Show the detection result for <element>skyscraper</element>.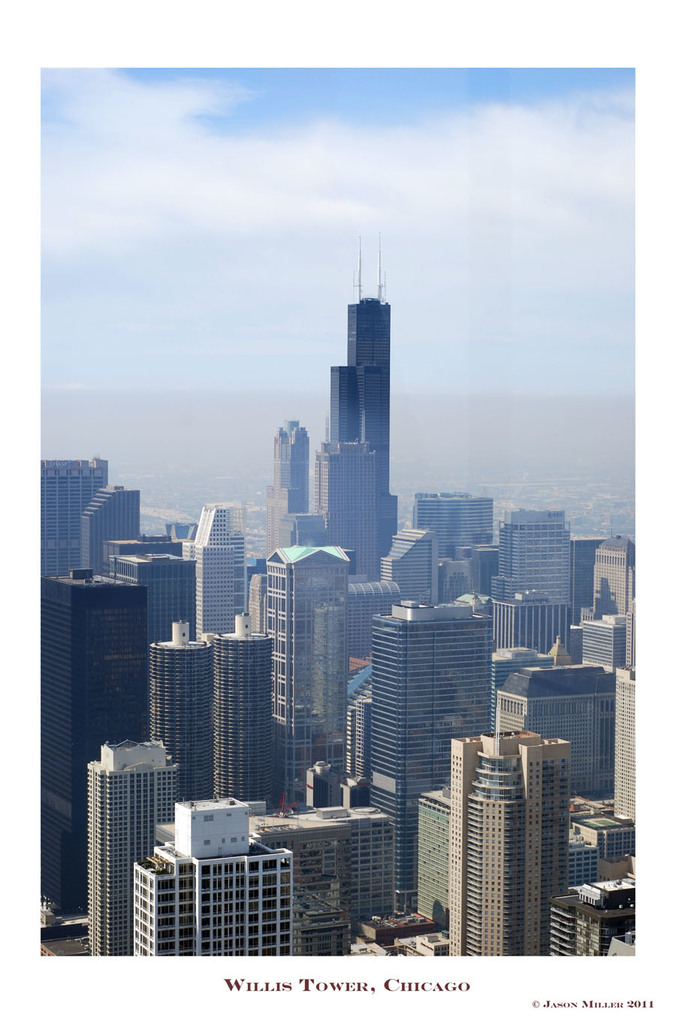
(164,518,201,541).
